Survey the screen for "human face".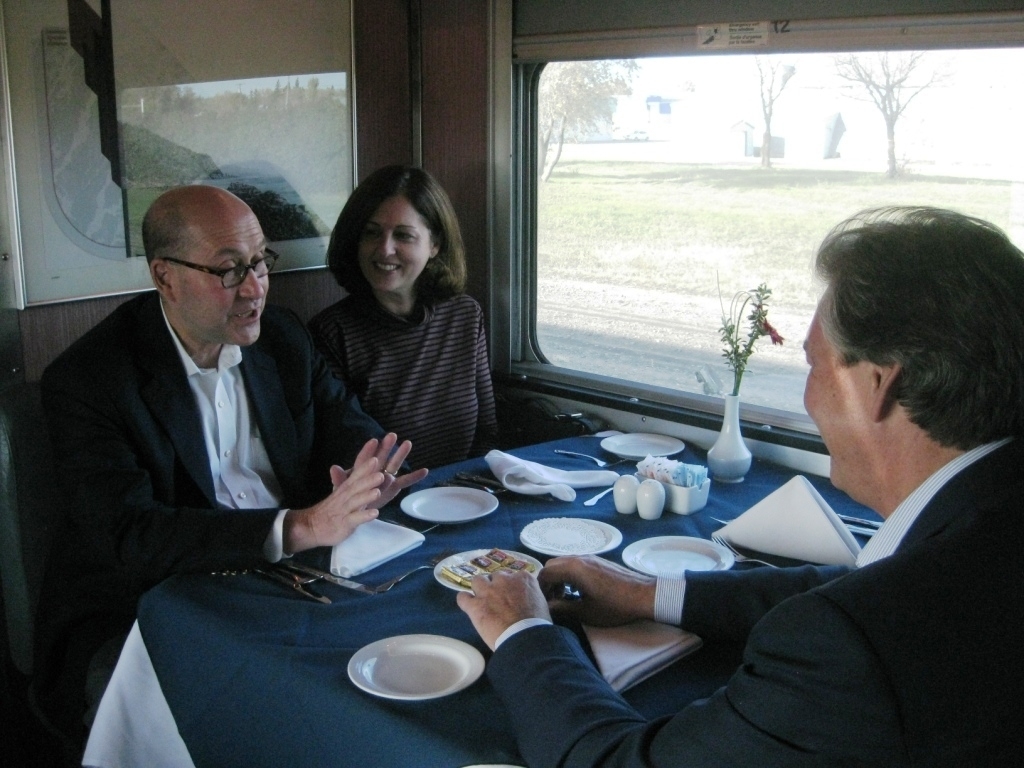
Survey found: <region>169, 200, 270, 348</region>.
